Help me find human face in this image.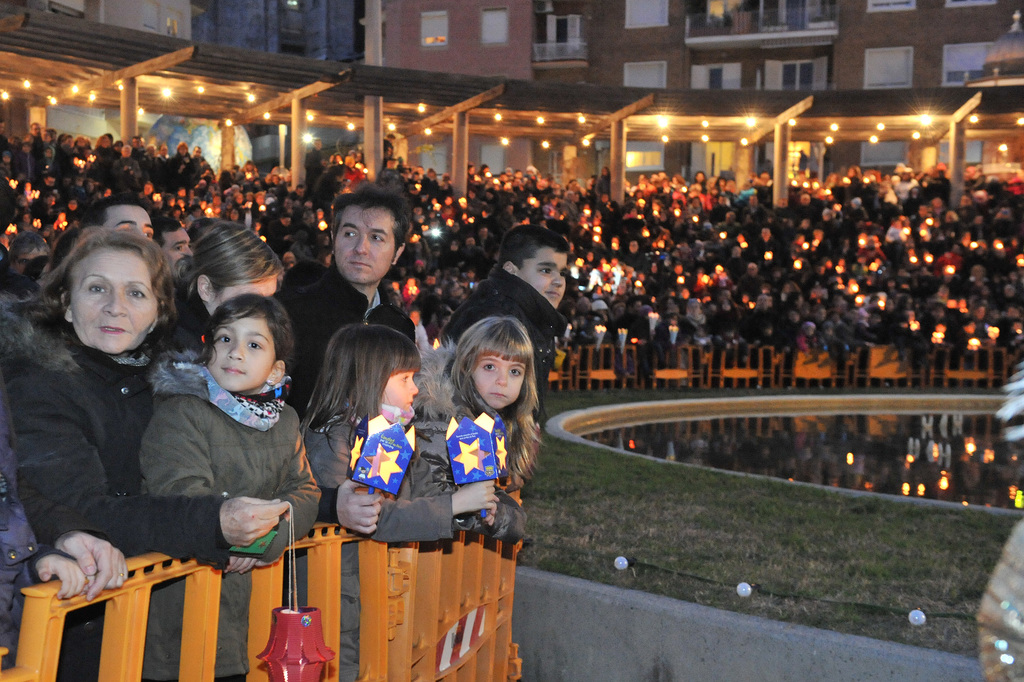
Found it: box(519, 249, 566, 308).
